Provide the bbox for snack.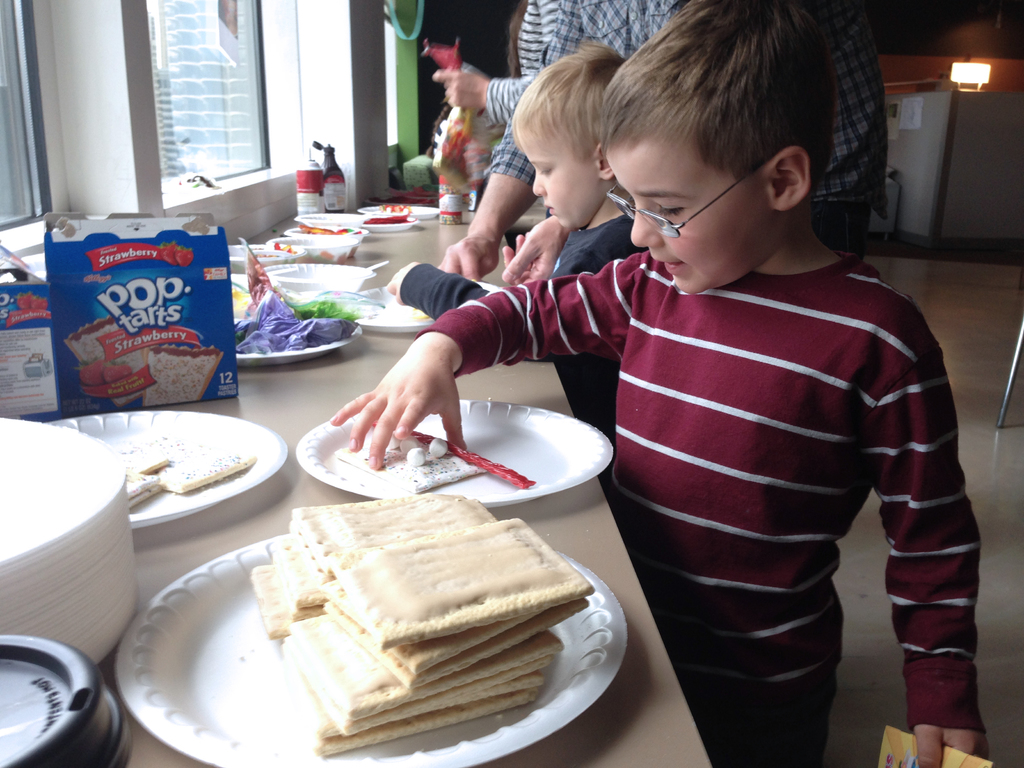
x1=38 y1=216 x2=252 y2=422.
